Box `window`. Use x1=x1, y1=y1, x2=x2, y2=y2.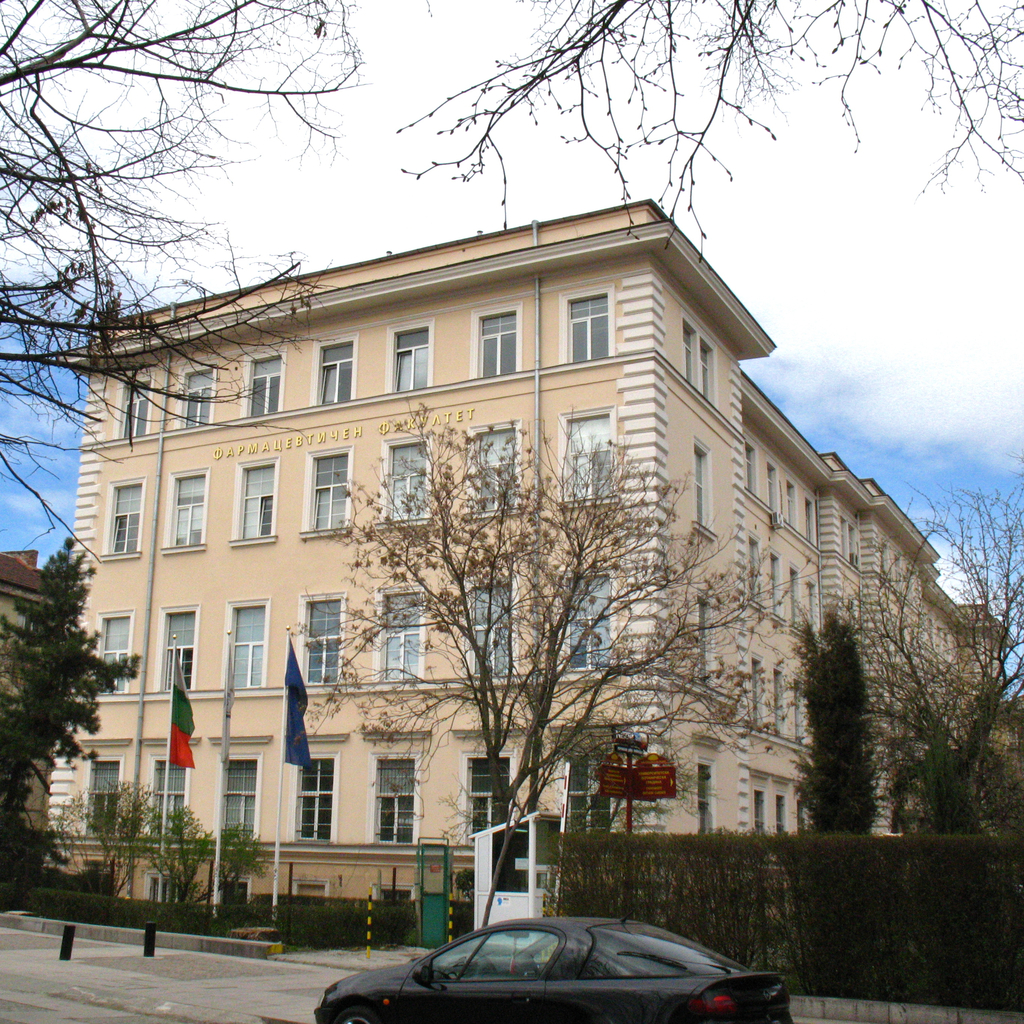
x1=236, y1=607, x2=264, y2=689.
